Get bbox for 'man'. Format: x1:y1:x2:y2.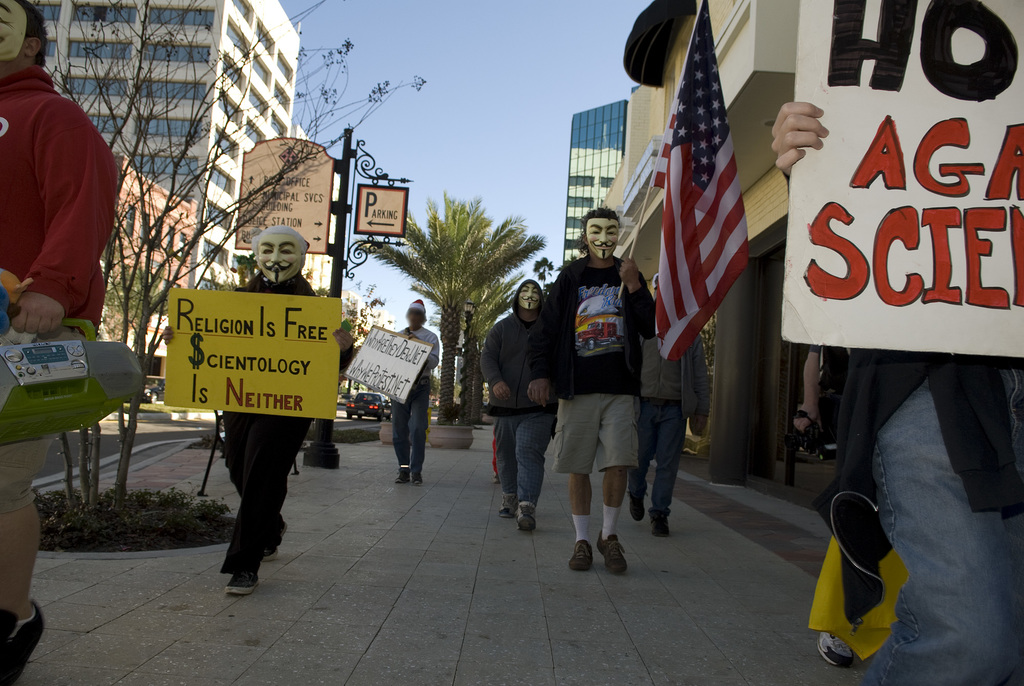
165:224:360:600.
